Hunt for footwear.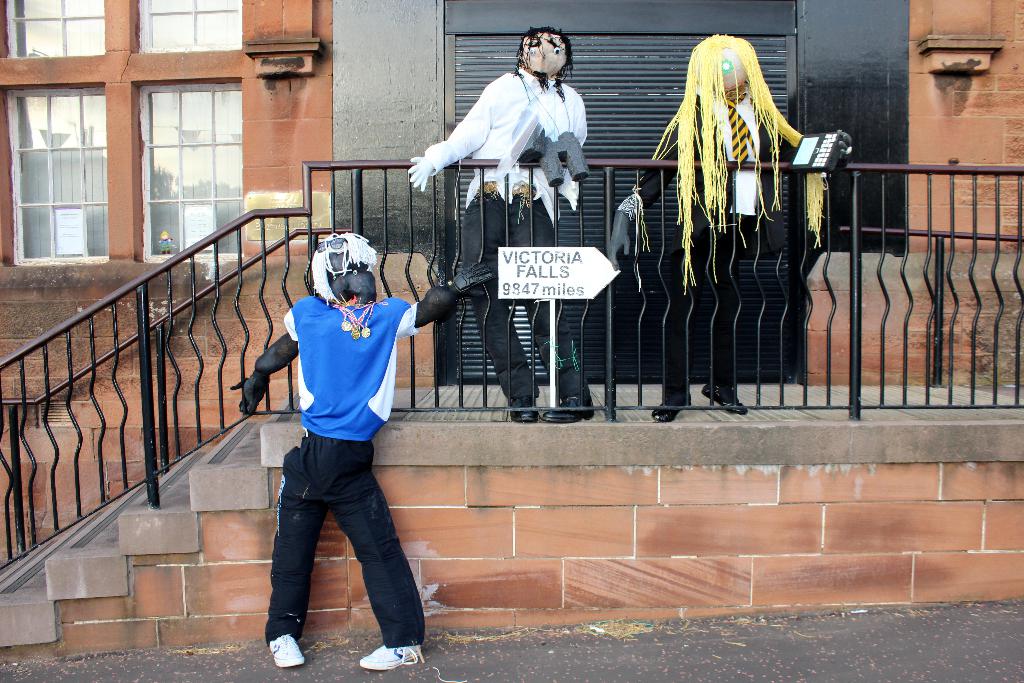
Hunted down at <box>269,634,307,668</box>.
